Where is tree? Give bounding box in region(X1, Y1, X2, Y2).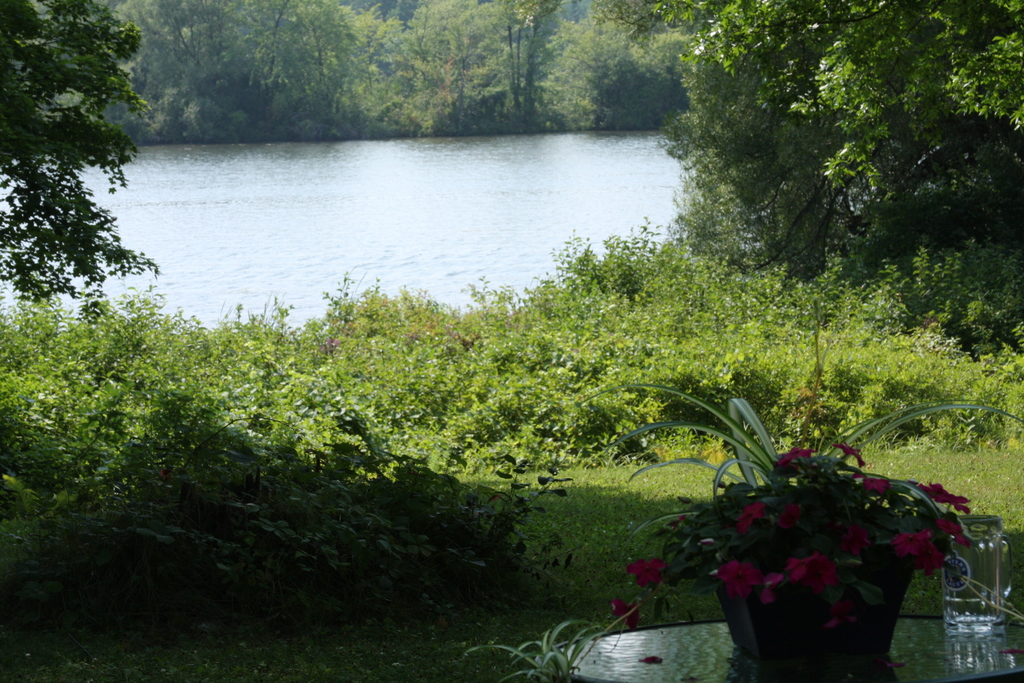
region(0, 0, 156, 302).
